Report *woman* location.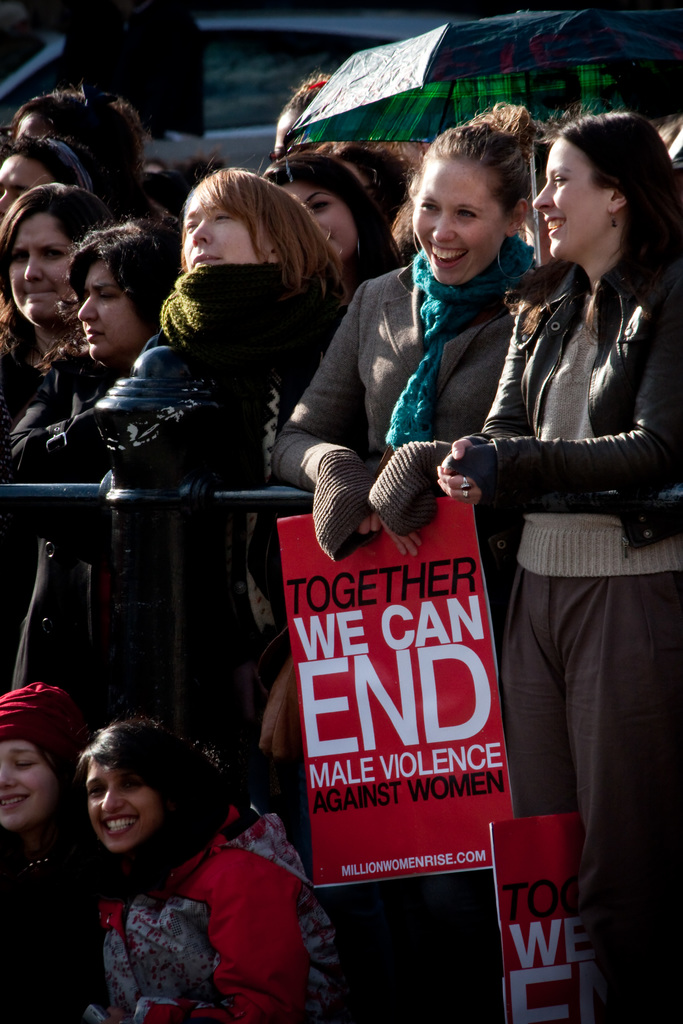
Report: 259, 87, 583, 1018.
